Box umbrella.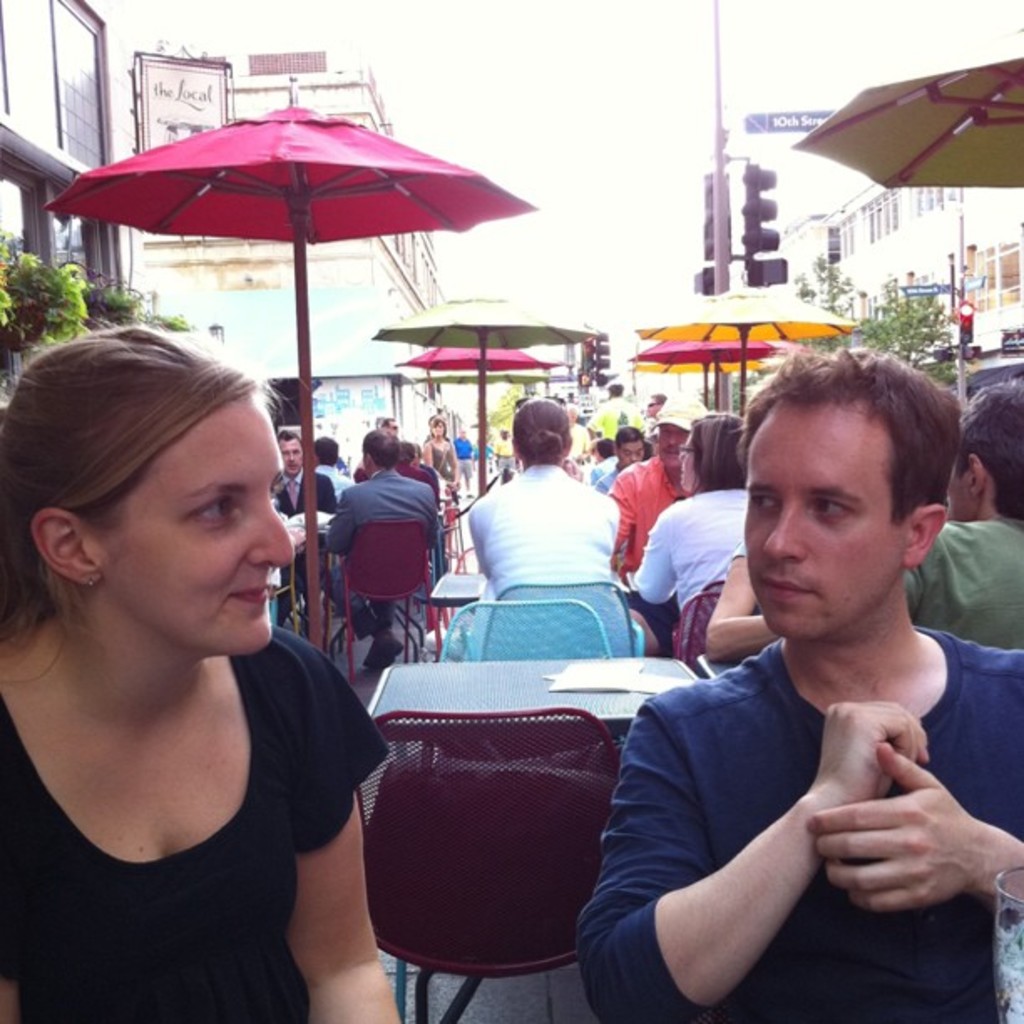
{"left": 629, "top": 365, "right": 760, "bottom": 408}.
